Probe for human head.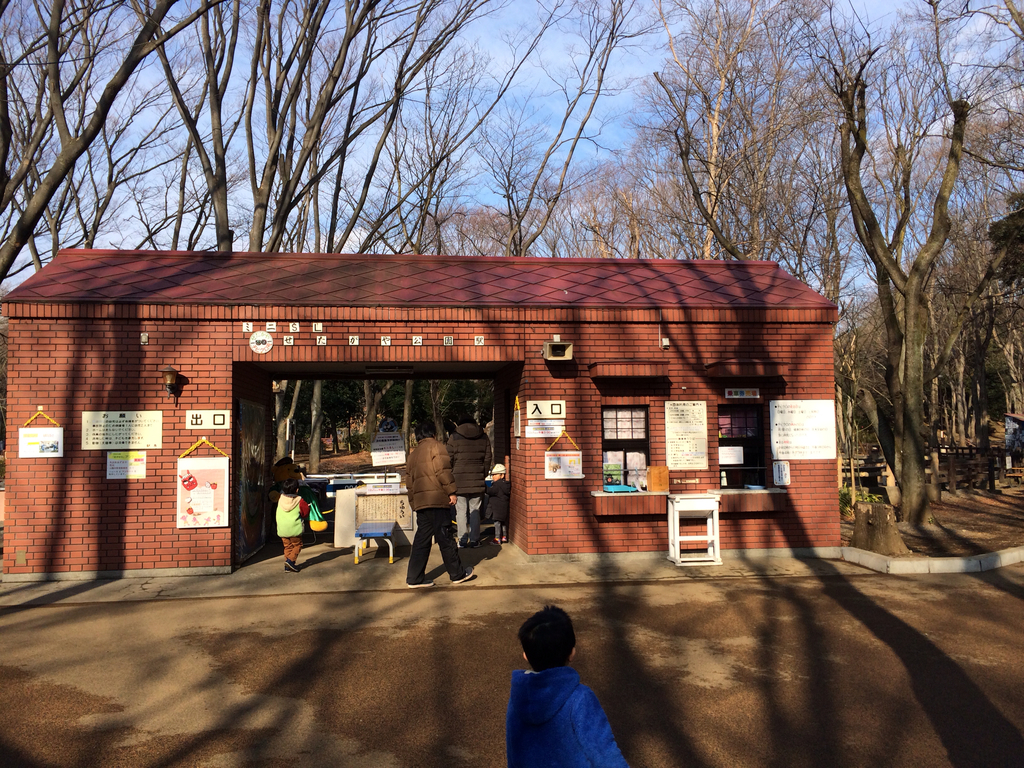
Probe result: (514, 604, 575, 671).
